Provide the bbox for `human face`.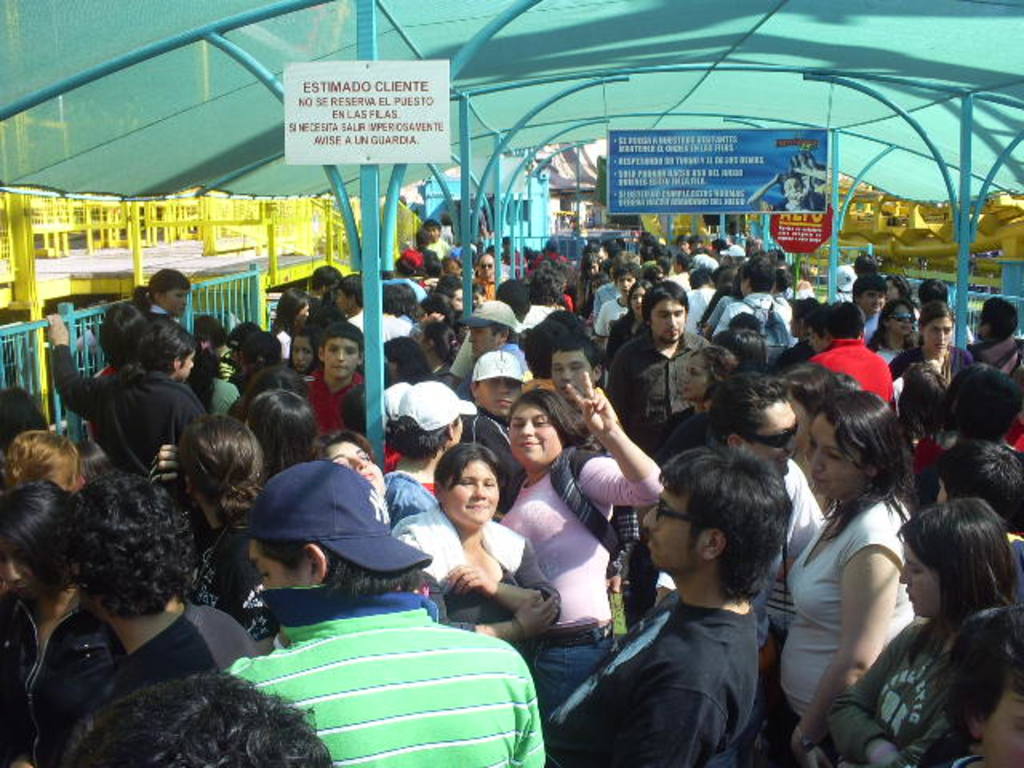
<bbox>682, 355, 715, 394</bbox>.
